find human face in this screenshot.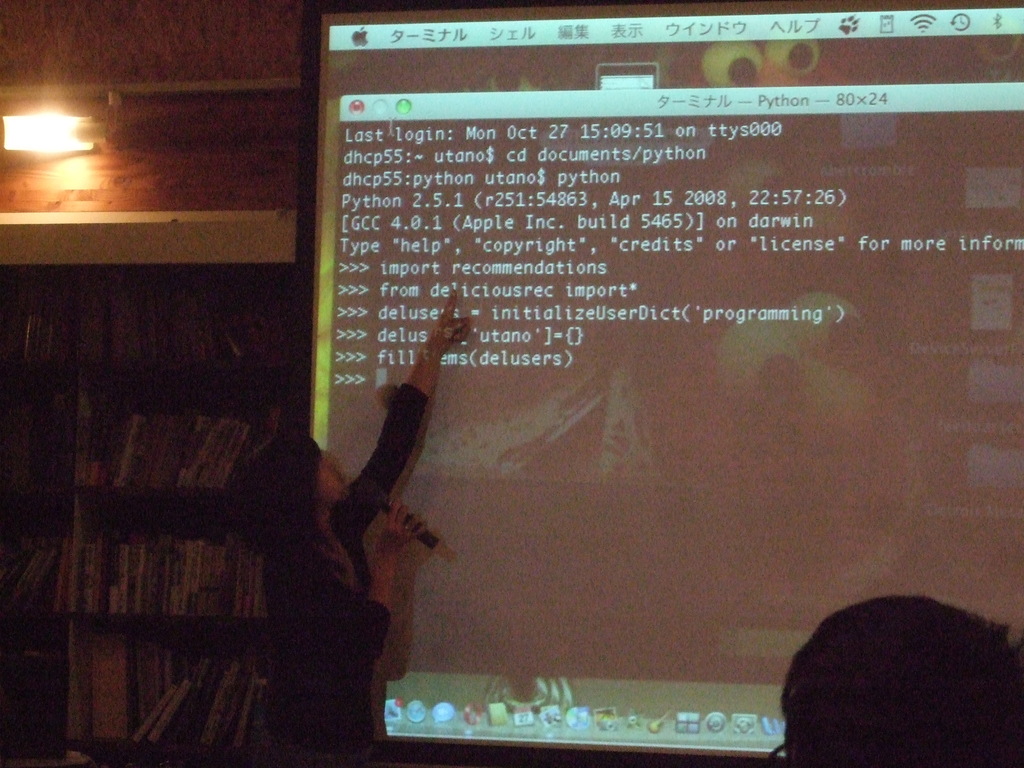
The bounding box for human face is <bbox>311, 449, 352, 506</bbox>.
